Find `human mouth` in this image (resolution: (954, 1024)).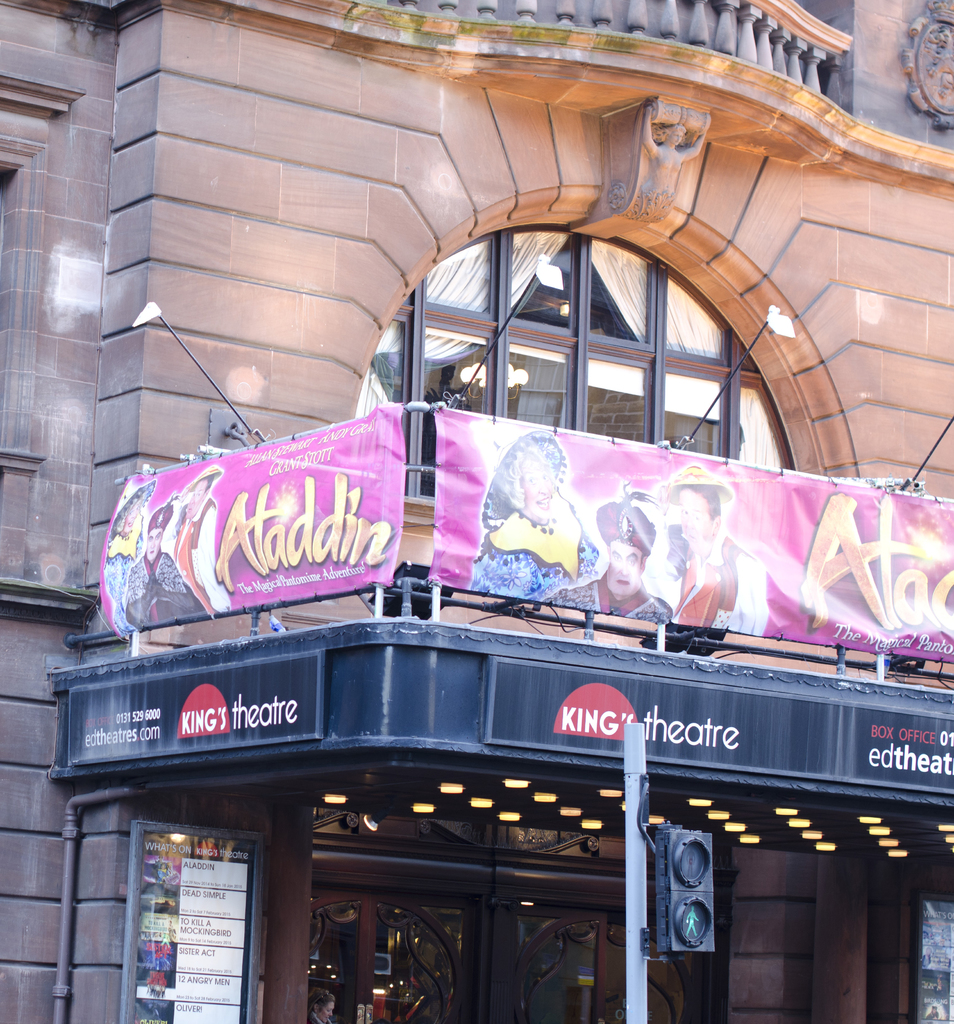
183,503,195,513.
